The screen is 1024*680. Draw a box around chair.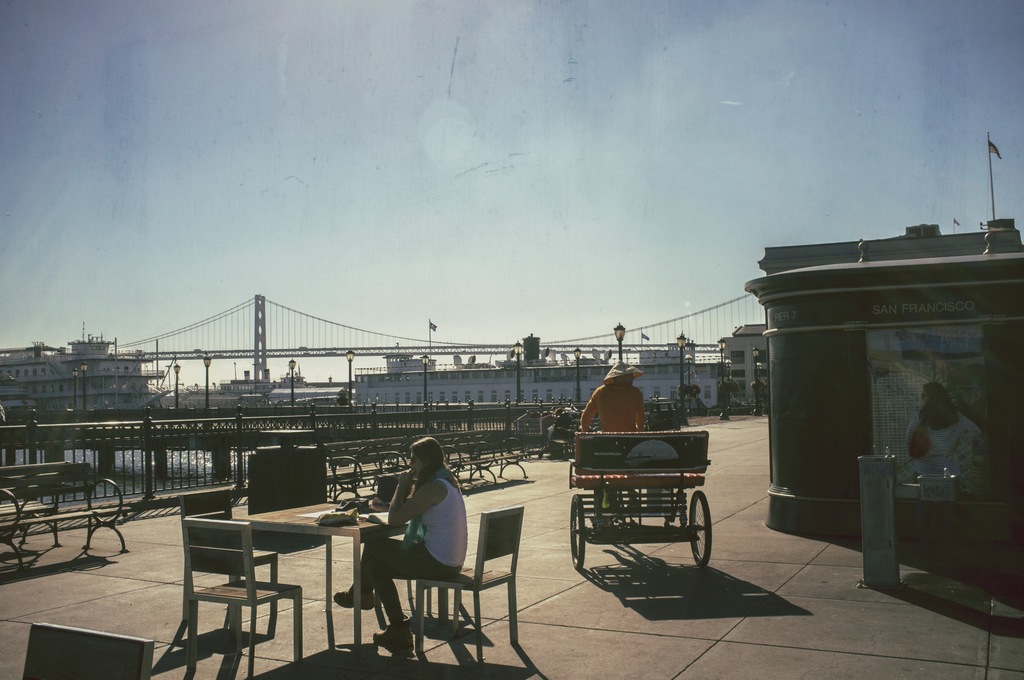
{"x1": 178, "y1": 485, "x2": 280, "y2": 620}.
